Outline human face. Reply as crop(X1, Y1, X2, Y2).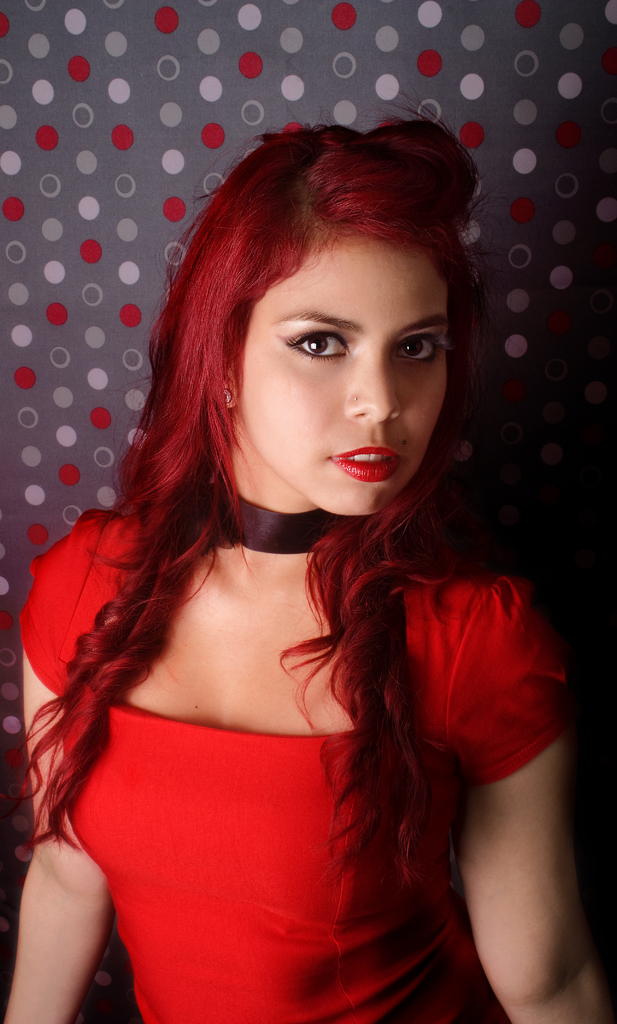
crop(237, 237, 451, 515).
